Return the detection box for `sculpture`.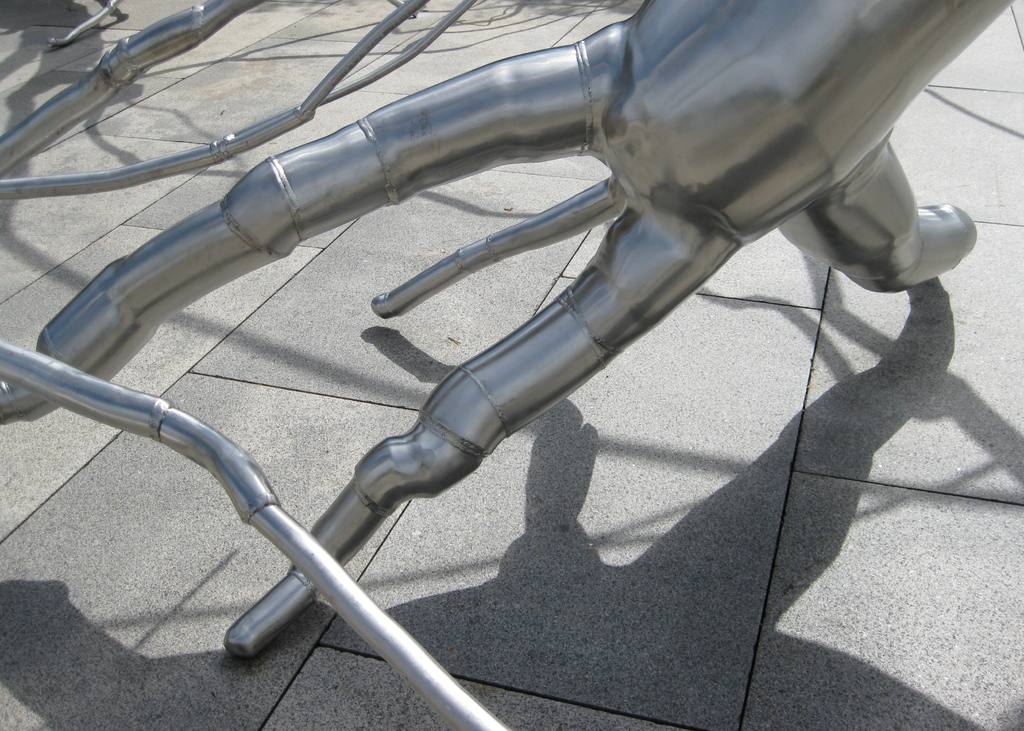
l=47, t=16, r=943, b=711.
